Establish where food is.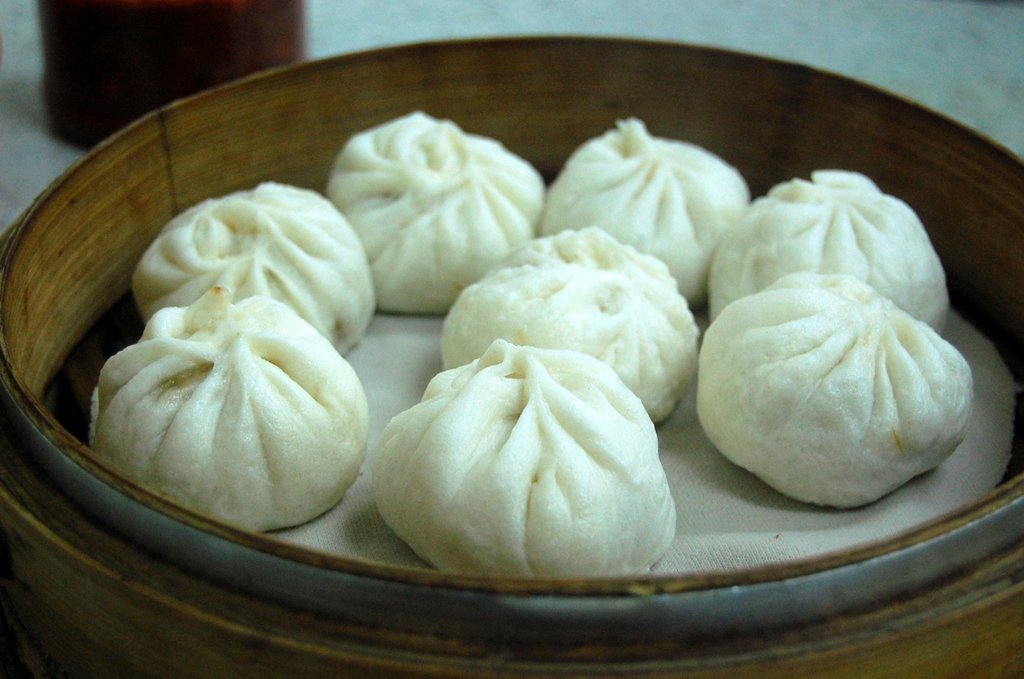
Established at (left=328, top=113, right=551, bottom=314).
